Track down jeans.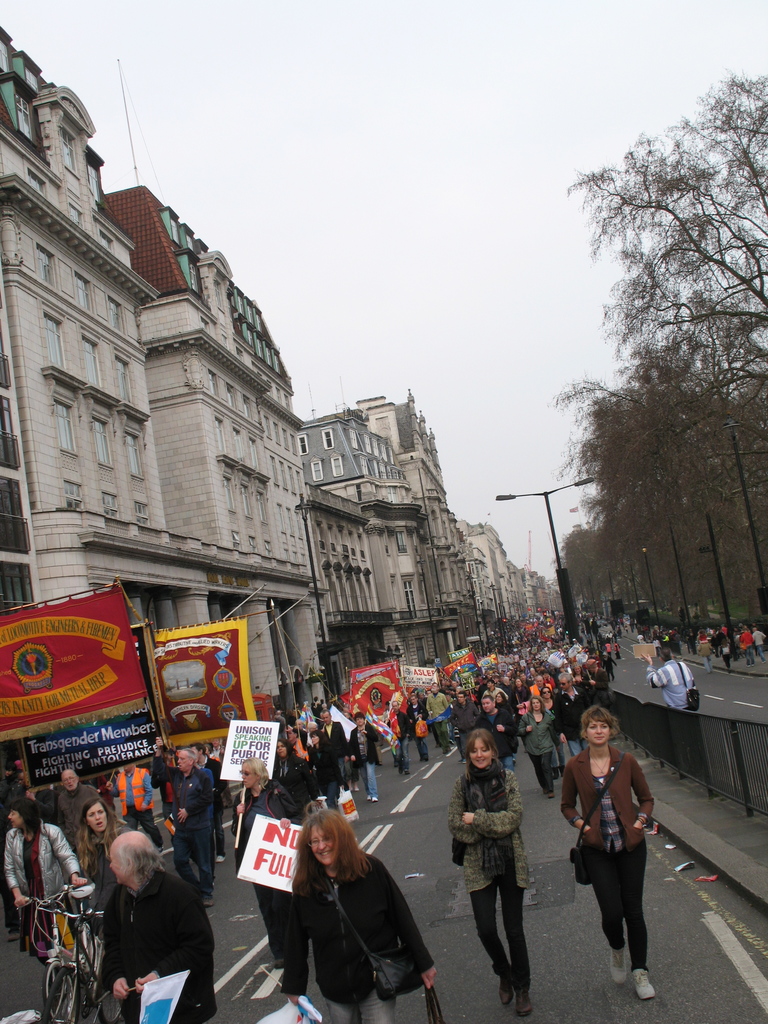
Tracked to <box>361,762,378,799</box>.
